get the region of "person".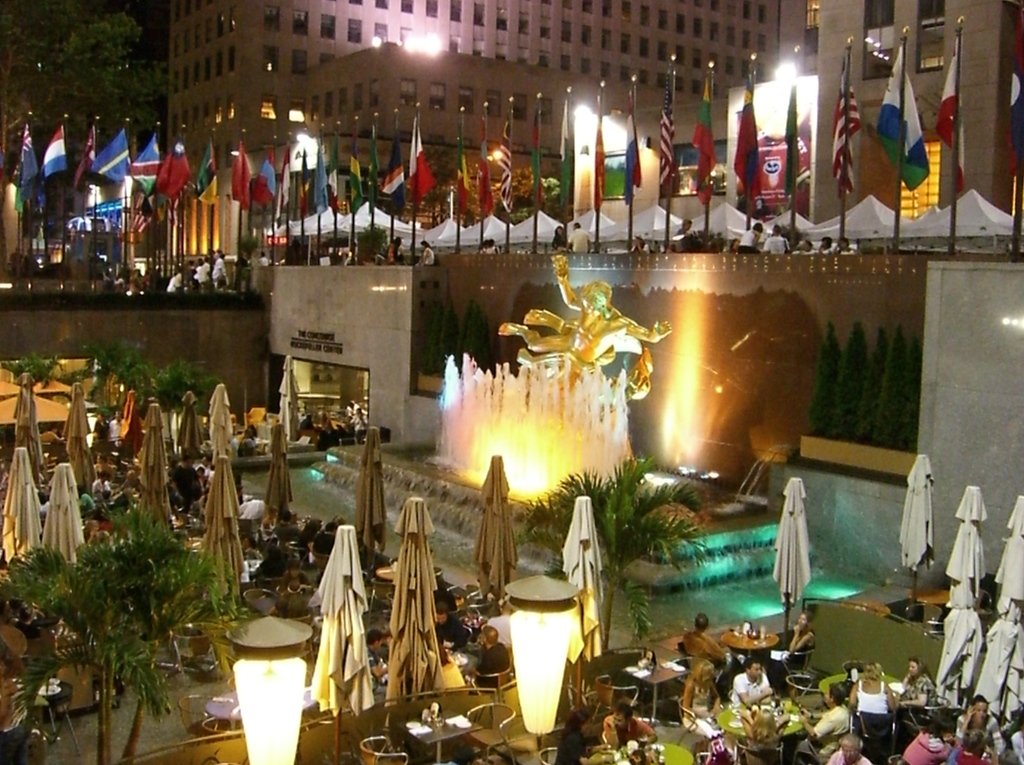
pyautogui.locateOnScreen(383, 237, 400, 262).
